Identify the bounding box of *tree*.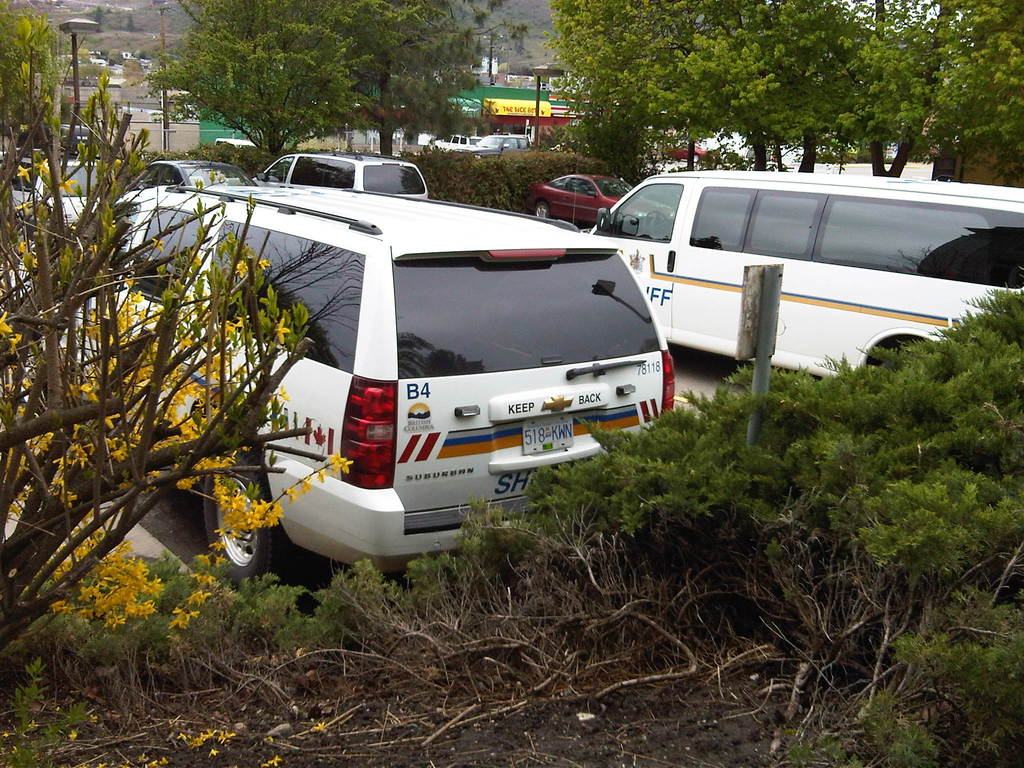
[left=125, top=12, right=137, bottom=33].
